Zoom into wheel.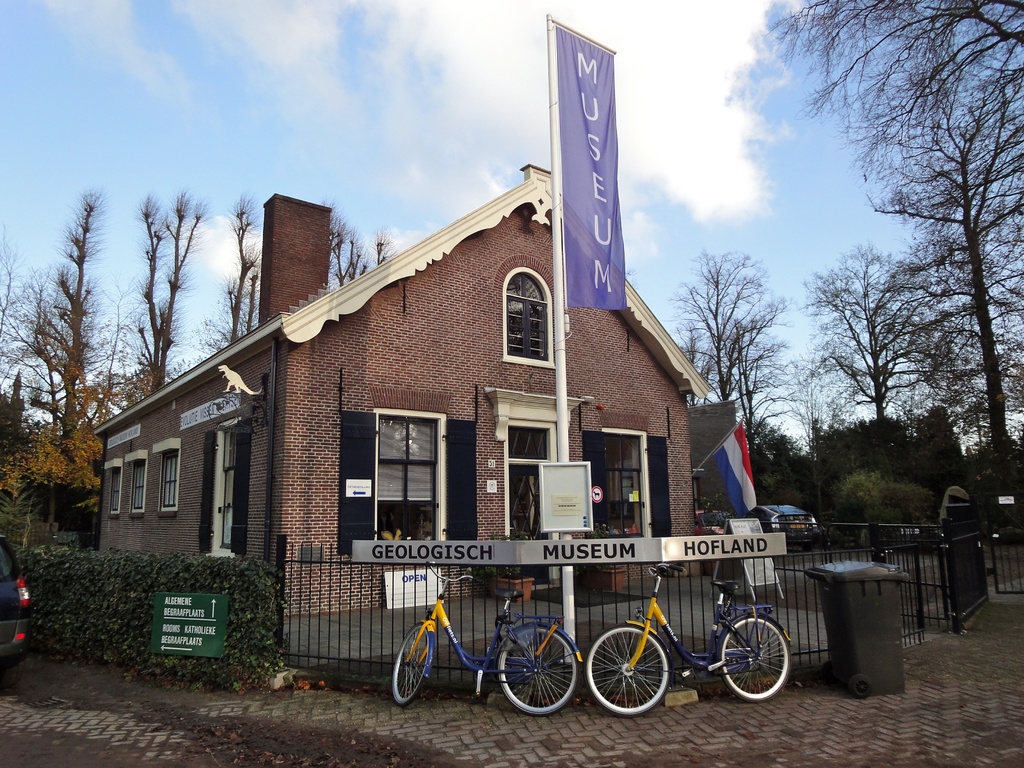
Zoom target: <box>586,624,674,712</box>.
